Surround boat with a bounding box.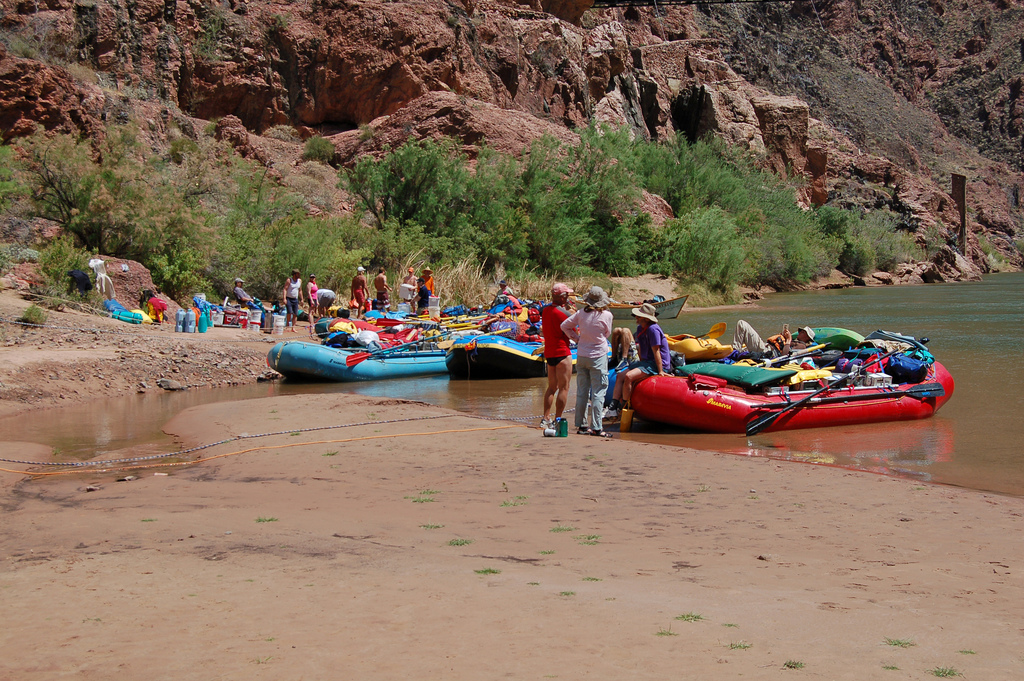
628:319:948:444.
